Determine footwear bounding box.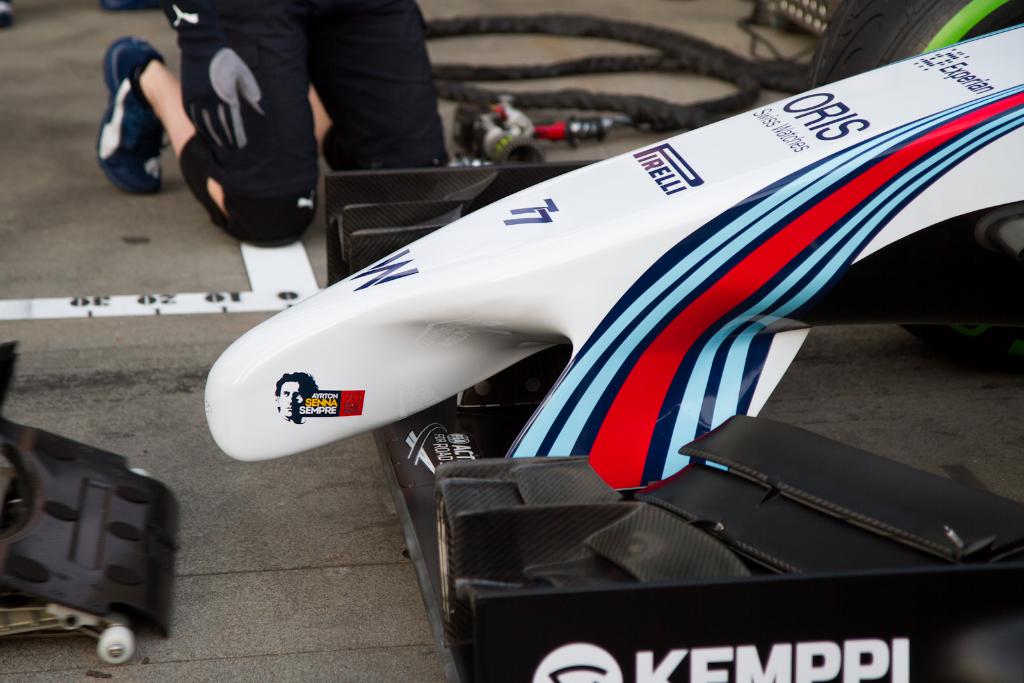
Determined: (96,34,163,197).
